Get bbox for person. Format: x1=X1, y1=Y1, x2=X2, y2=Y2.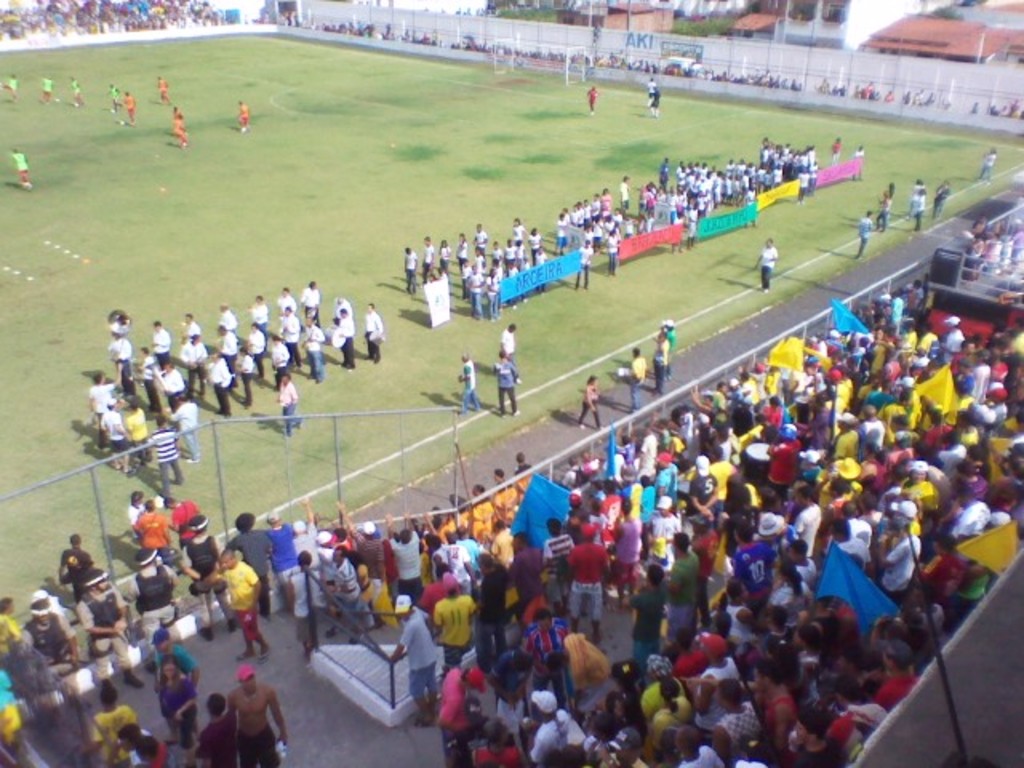
x1=59, y1=67, x2=83, y2=109.
